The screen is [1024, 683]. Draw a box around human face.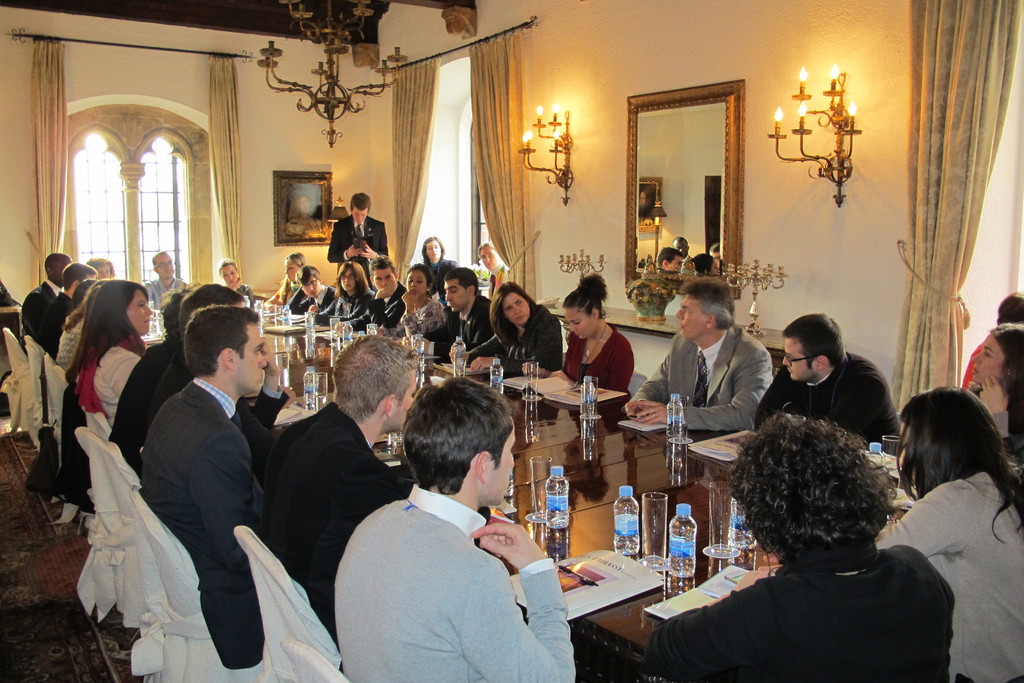
pyautogui.locateOnScreen(971, 333, 1006, 384).
